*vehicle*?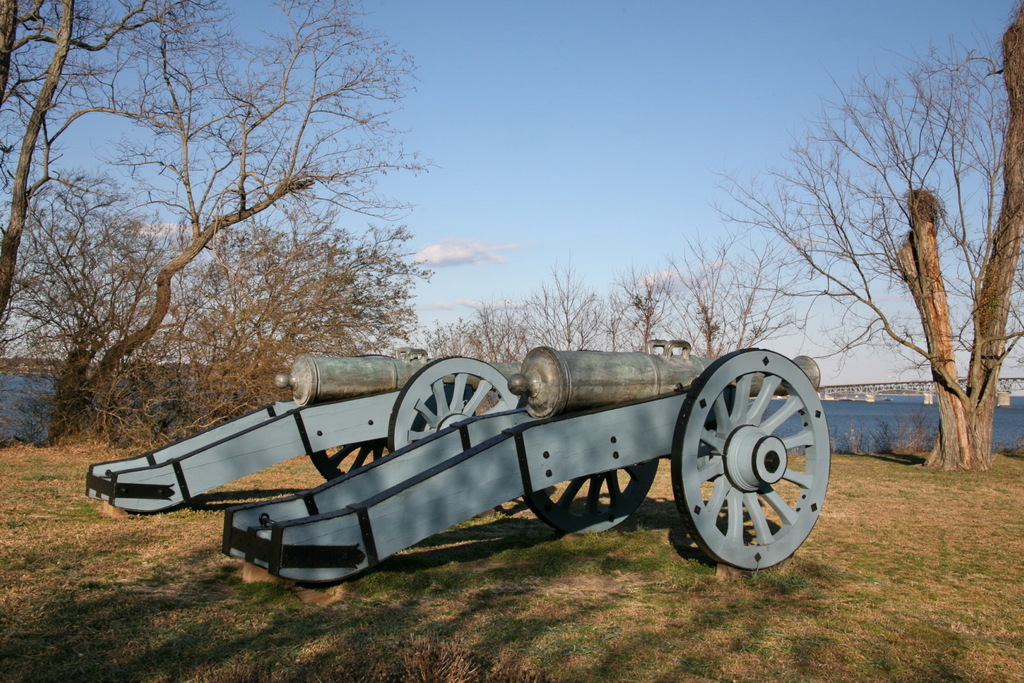
[102, 355, 861, 581]
